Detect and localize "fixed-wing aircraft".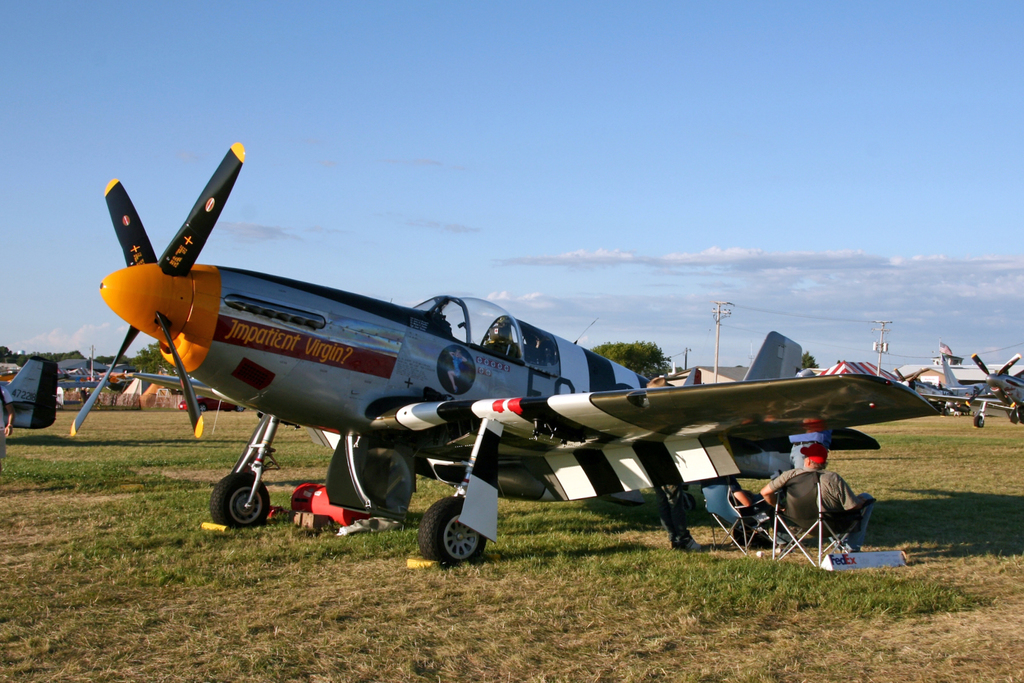
Localized at <box>883,363,977,419</box>.
